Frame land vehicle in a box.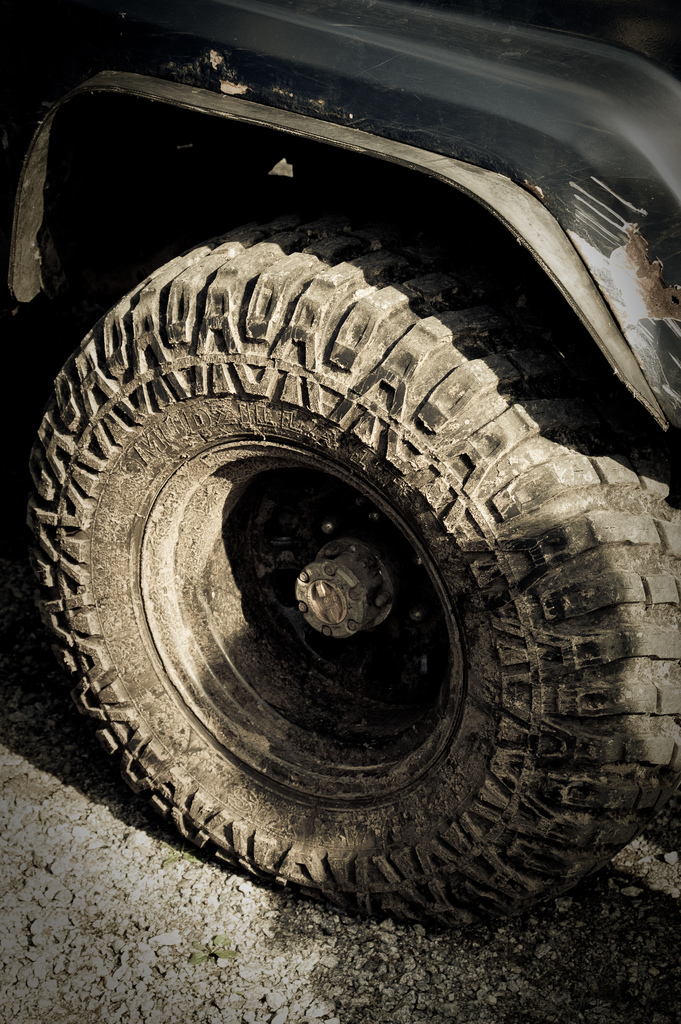
x1=14, y1=41, x2=680, y2=1003.
